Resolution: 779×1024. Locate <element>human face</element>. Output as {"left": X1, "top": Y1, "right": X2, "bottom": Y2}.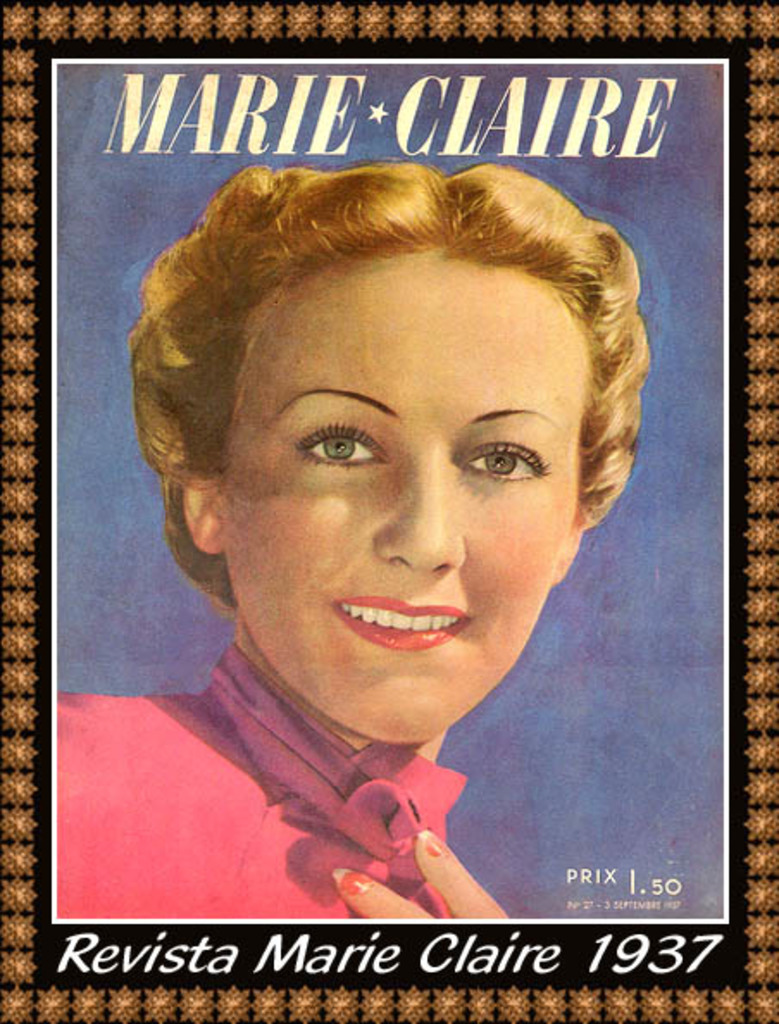
{"left": 229, "top": 298, "right": 583, "bottom": 746}.
